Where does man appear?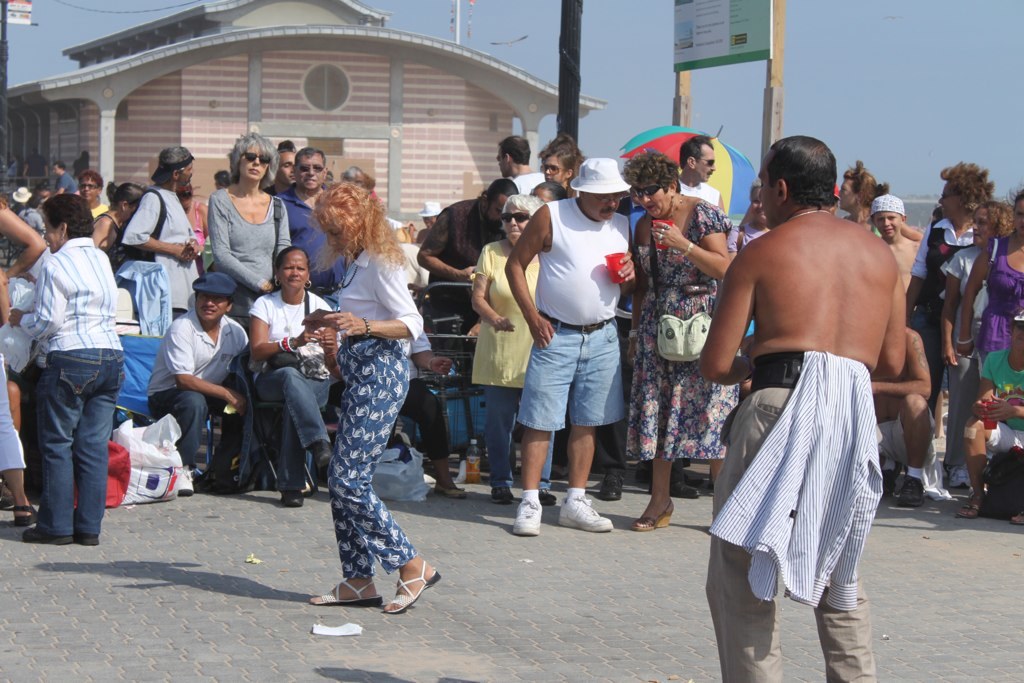
Appears at [x1=668, y1=132, x2=726, y2=207].
